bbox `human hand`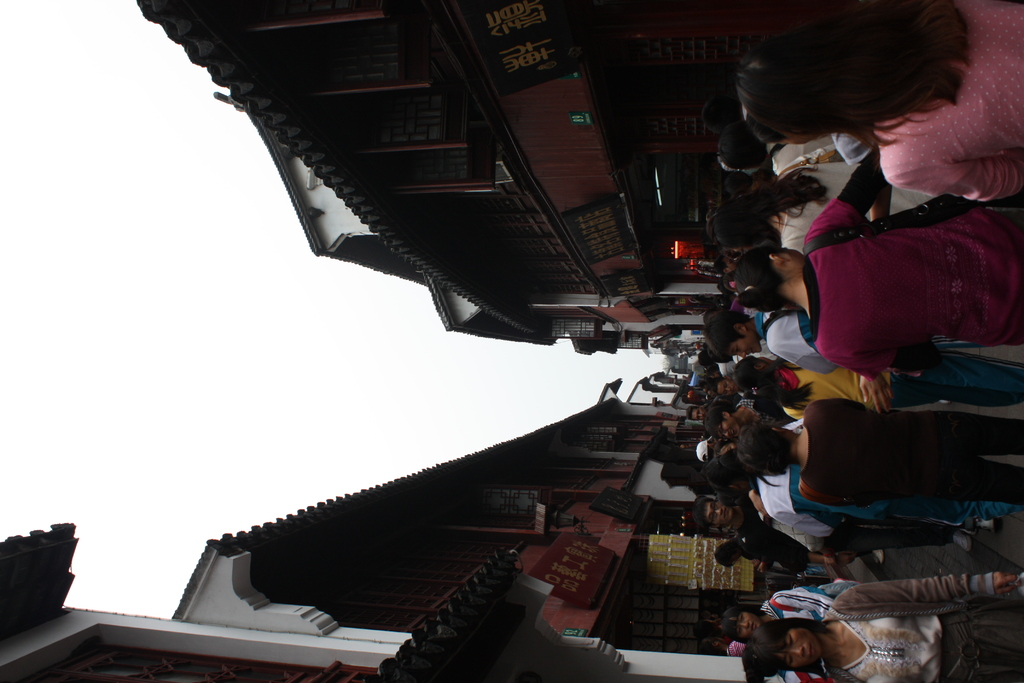
[x1=993, y1=573, x2=1019, y2=595]
